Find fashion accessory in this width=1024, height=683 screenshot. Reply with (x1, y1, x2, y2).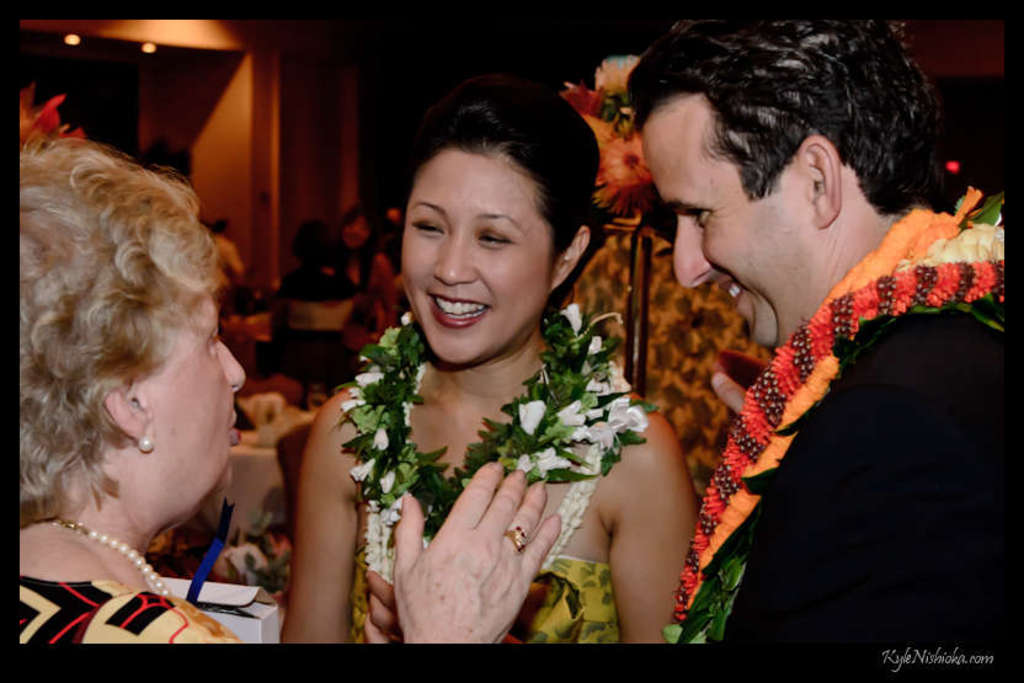
(503, 524, 532, 551).
